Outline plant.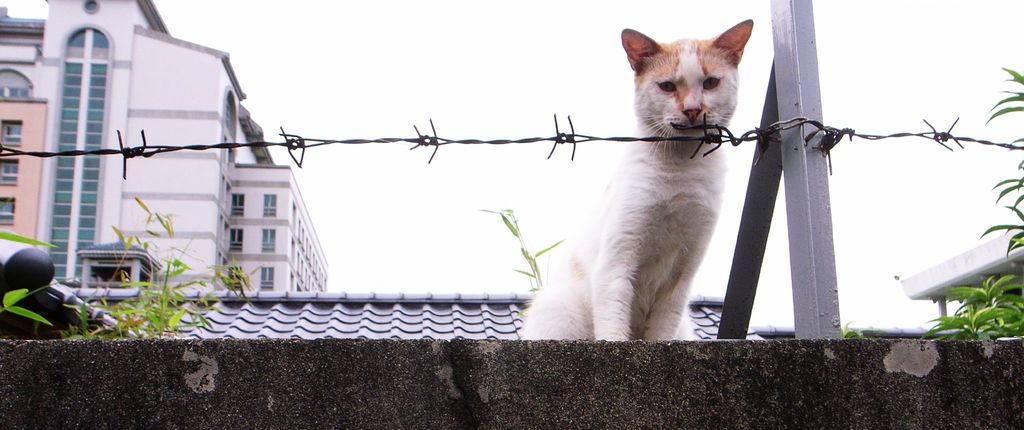
Outline: (469, 192, 575, 292).
